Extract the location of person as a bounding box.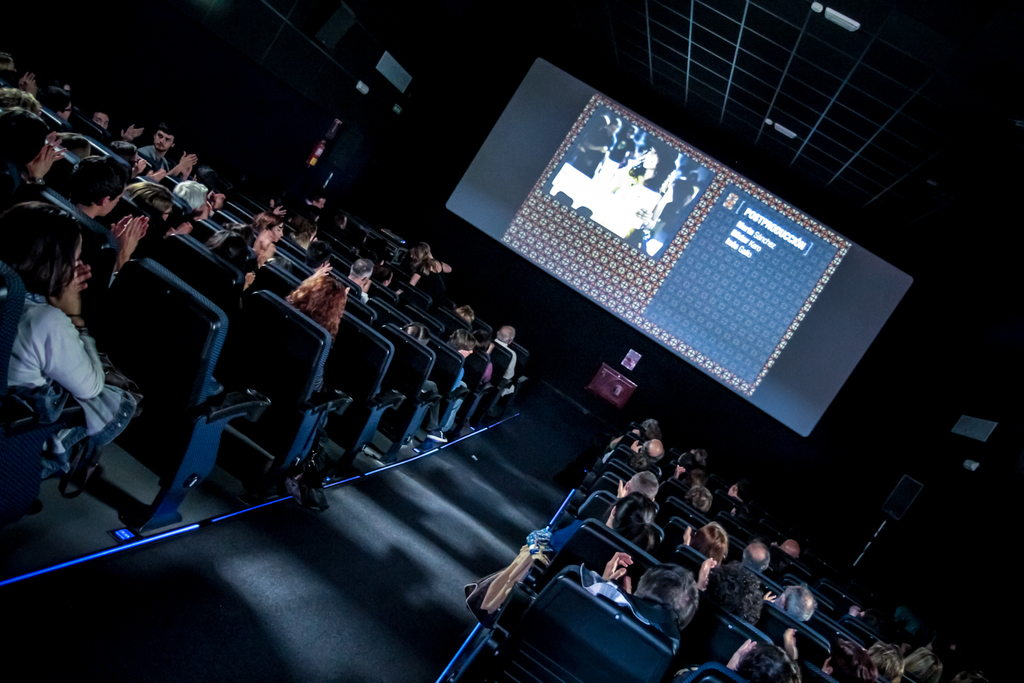
88 109 145 140.
